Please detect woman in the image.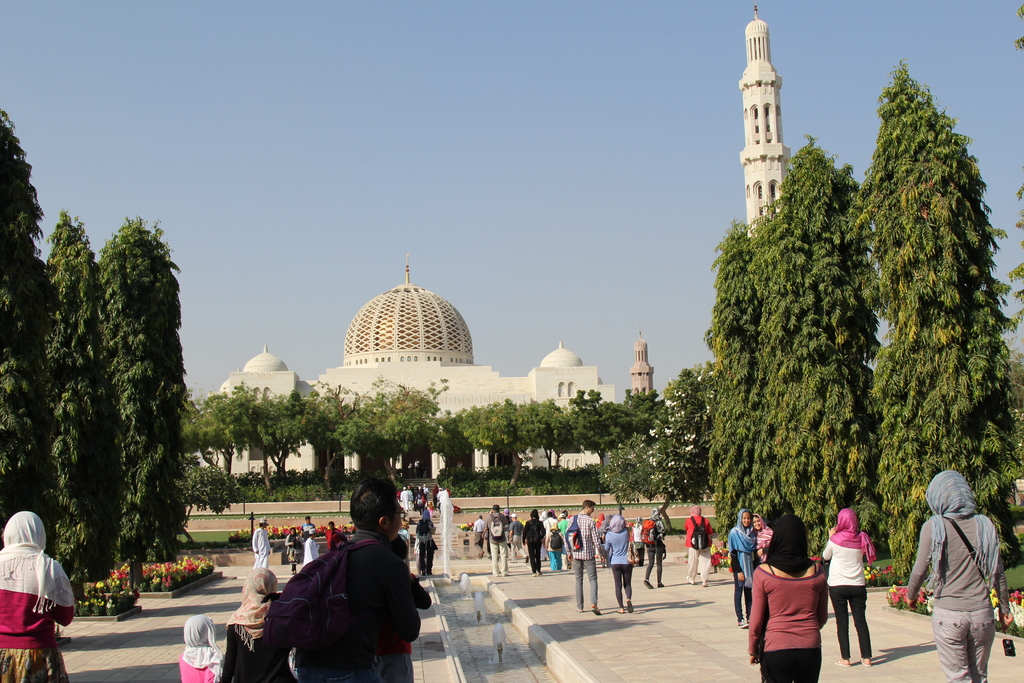
left=214, top=555, right=289, bottom=682.
